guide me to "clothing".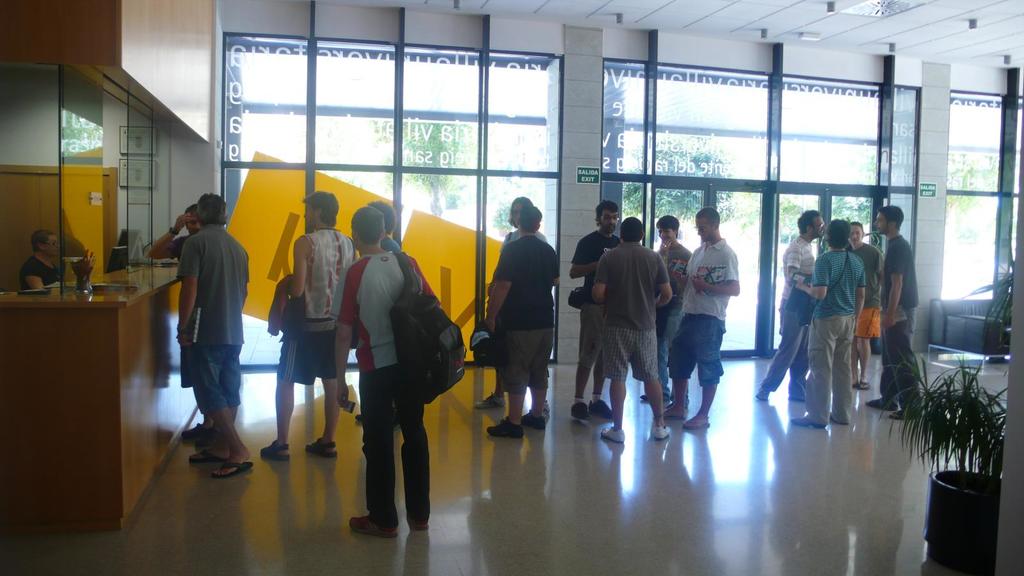
Guidance: {"x1": 808, "y1": 247, "x2": 862, "y2": 428}.
